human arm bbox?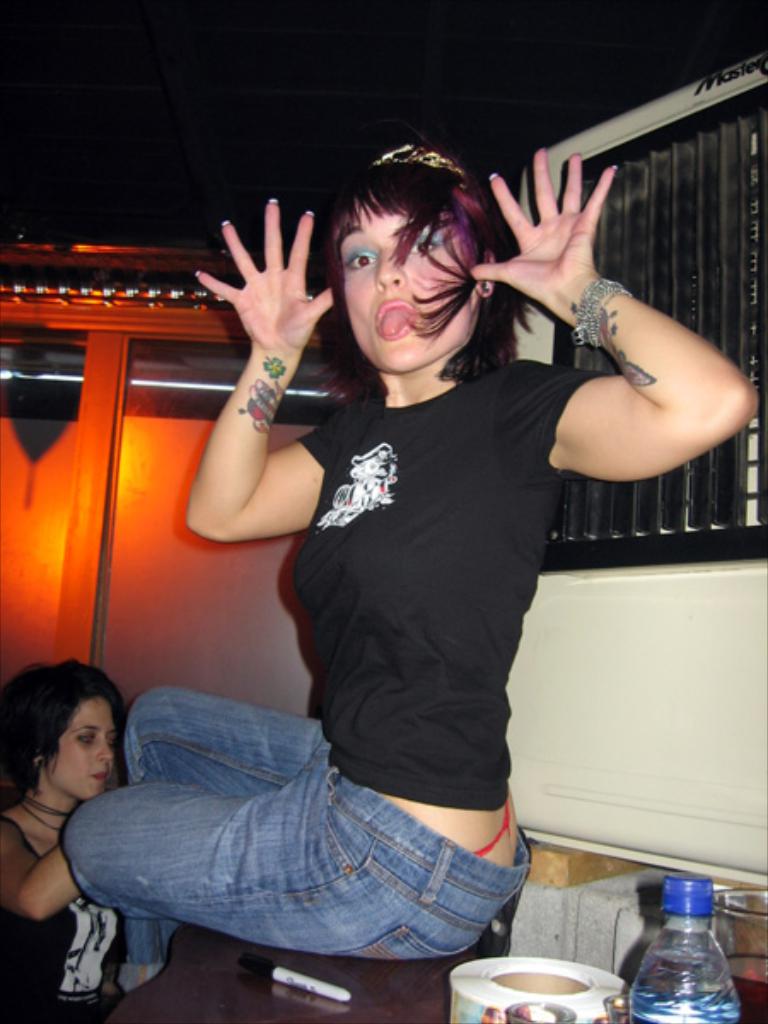
detection(0, 804, 108, 945)
